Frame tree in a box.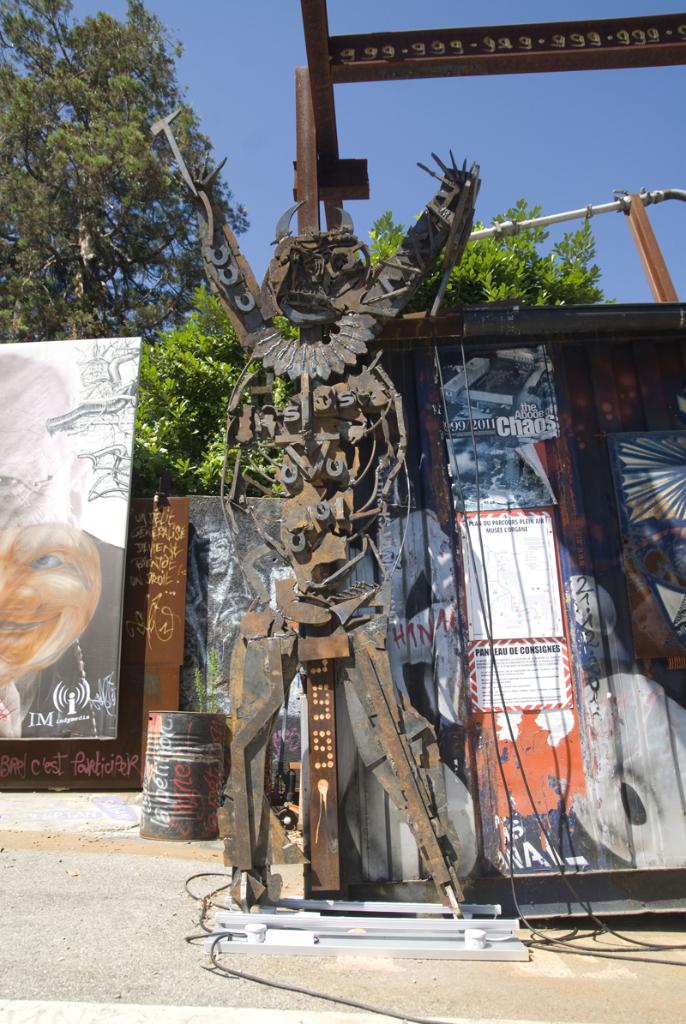
(left=125, top=194, right=614, bottom=499).
